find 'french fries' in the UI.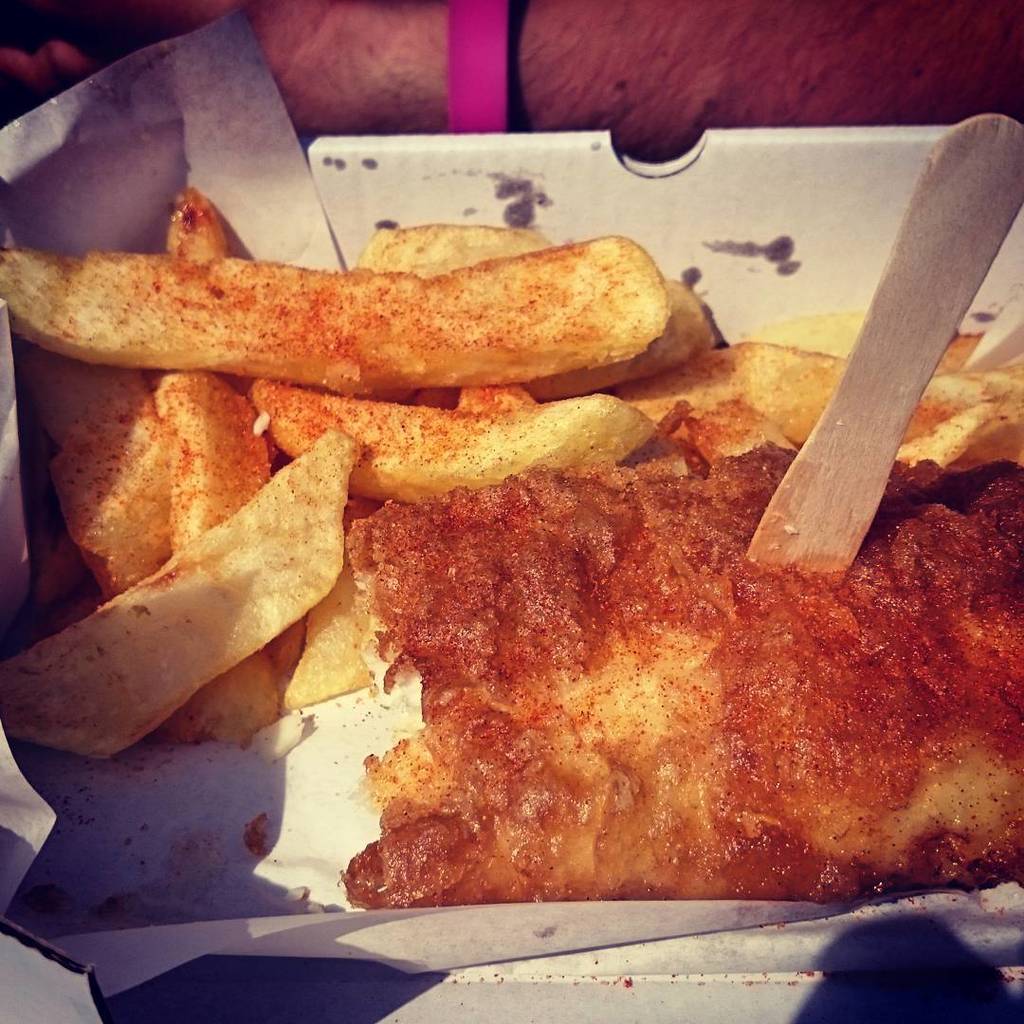
UI element at (8, 328, 199, 612).
